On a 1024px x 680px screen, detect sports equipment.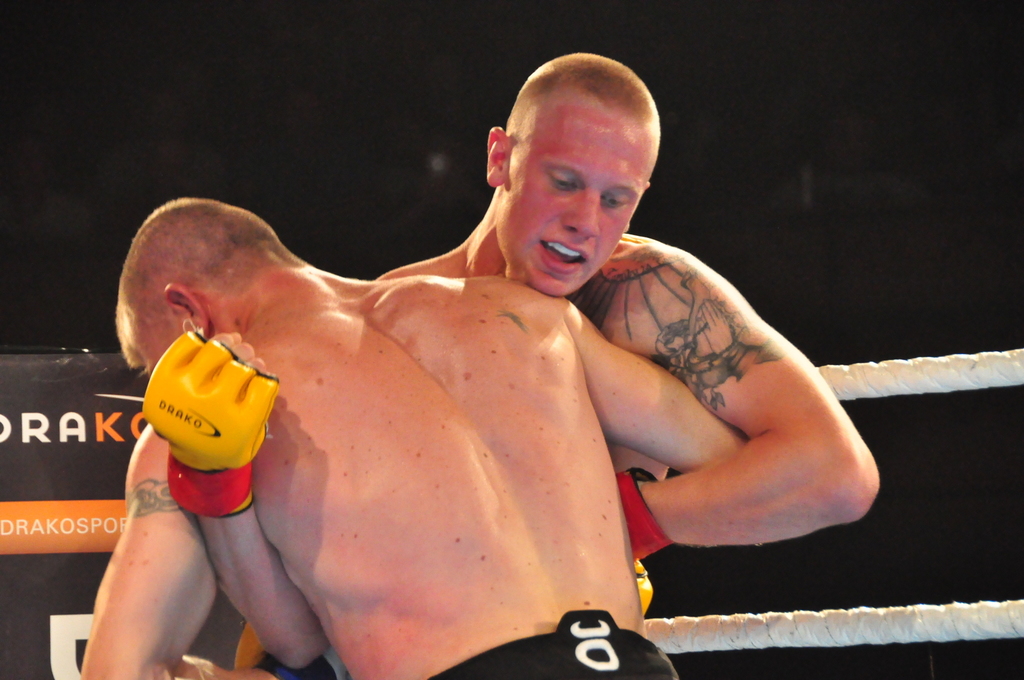
l=616, t=465, r=675, b=617.
